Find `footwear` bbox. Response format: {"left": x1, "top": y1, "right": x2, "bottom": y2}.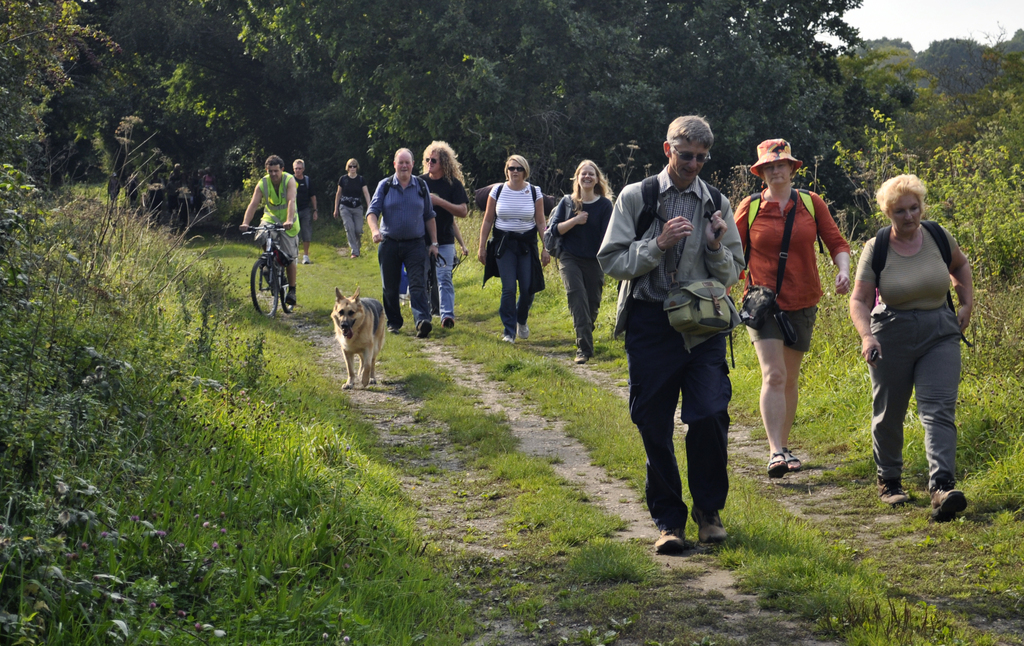
{"left": 767, "top": 452, "right": 790, "bottom": 483}.
